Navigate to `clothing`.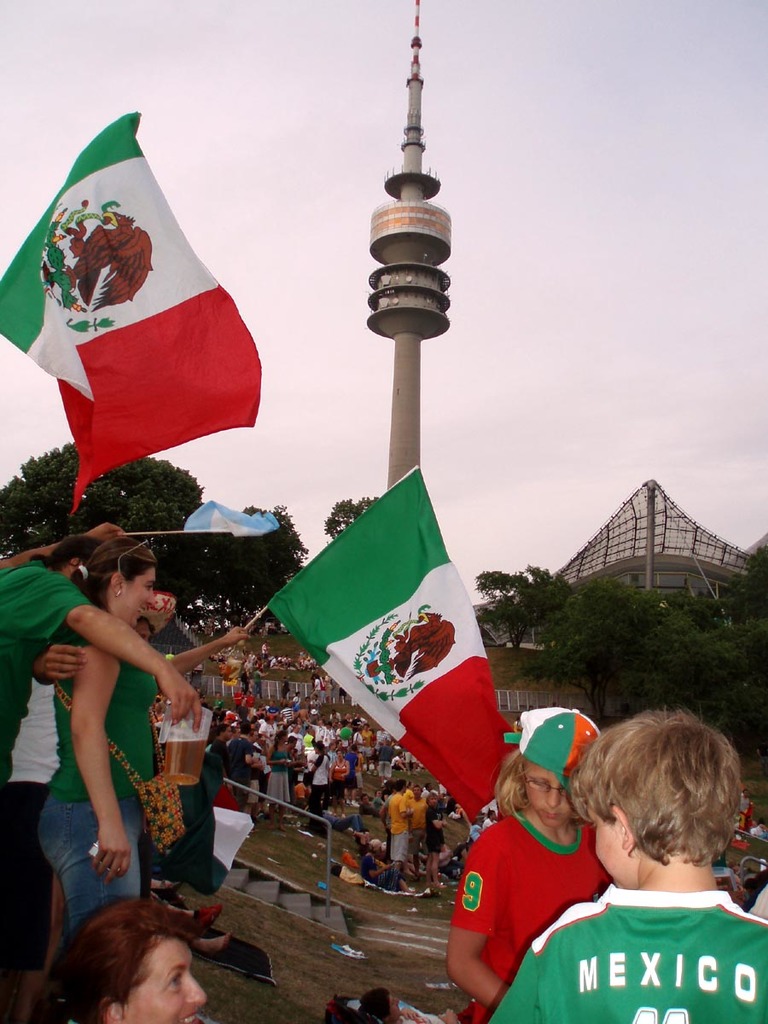
Navigation target: {"left": 521, "top": 876, "right": 767, "bottom": 1013}.
